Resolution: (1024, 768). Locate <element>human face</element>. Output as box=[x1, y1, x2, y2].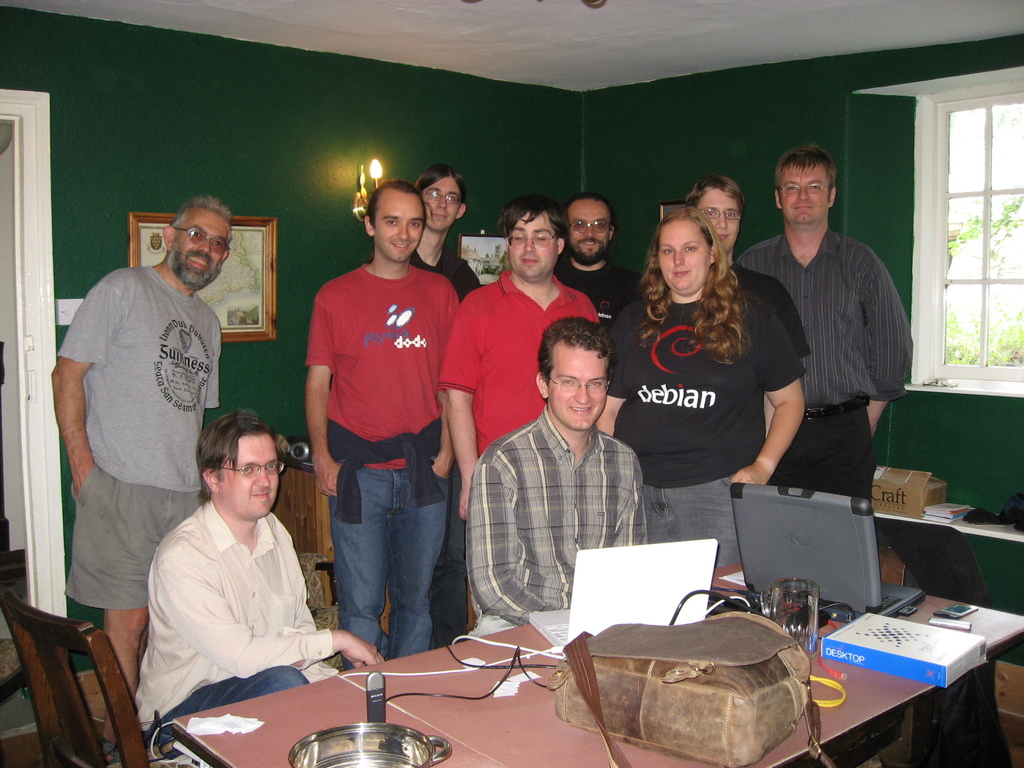
box=[564, 201, 612, 264].
